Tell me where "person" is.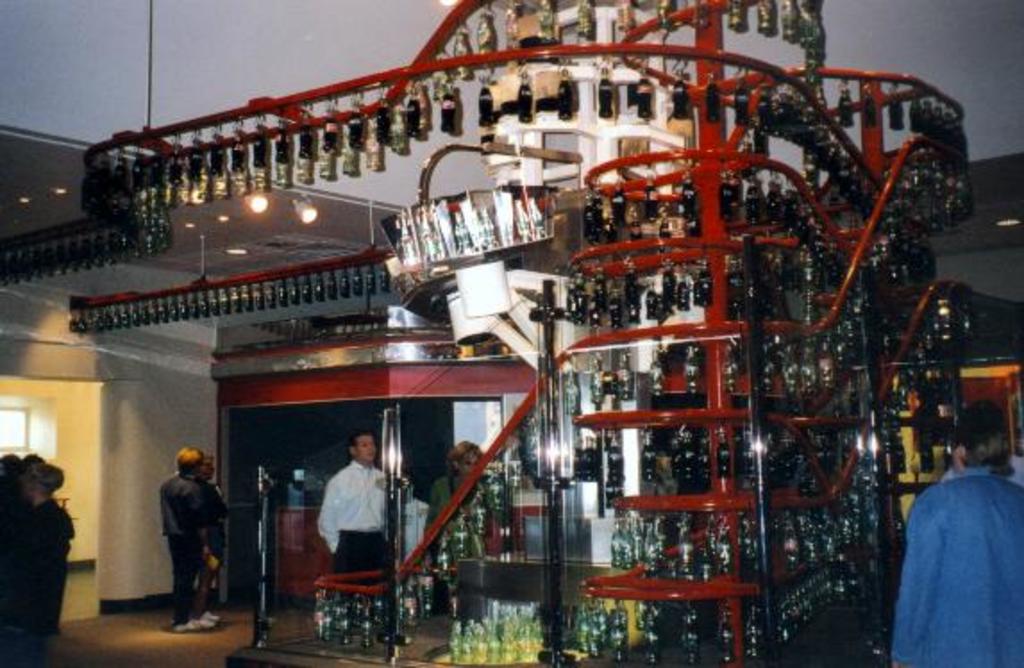
"person" is at 424,436,508,613.
